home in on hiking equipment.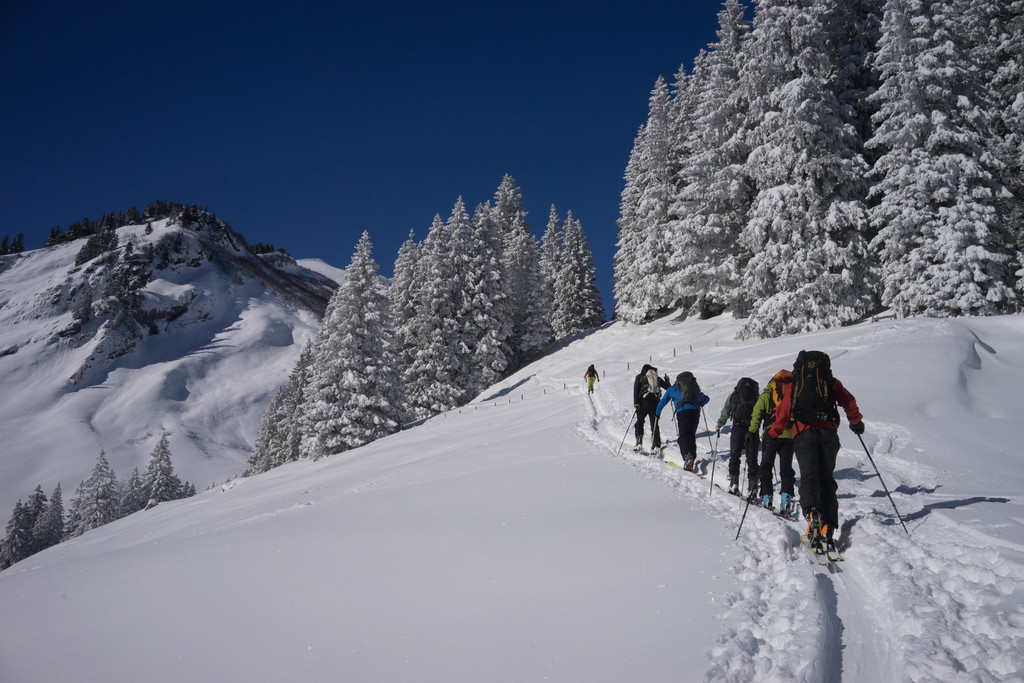
Homed in at {"left": 669, "top": 369, "right": 707, "bottom": 428}.
